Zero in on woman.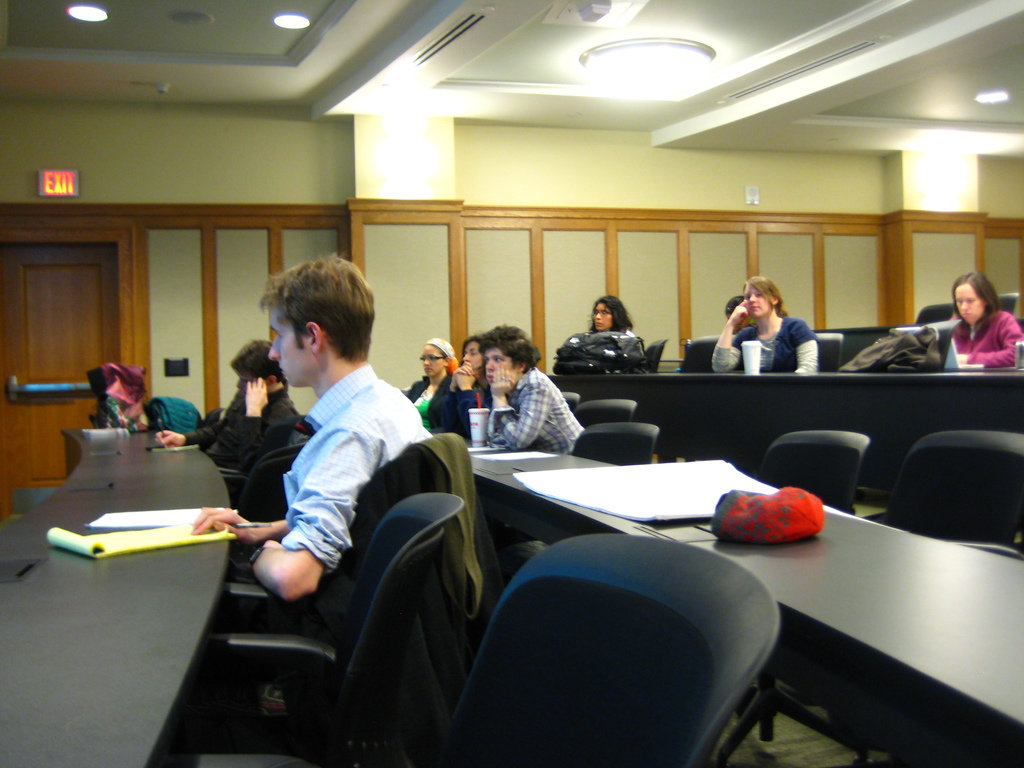
Zeroed in: [x1=928, y1=266, x2=1014, y2=364].
